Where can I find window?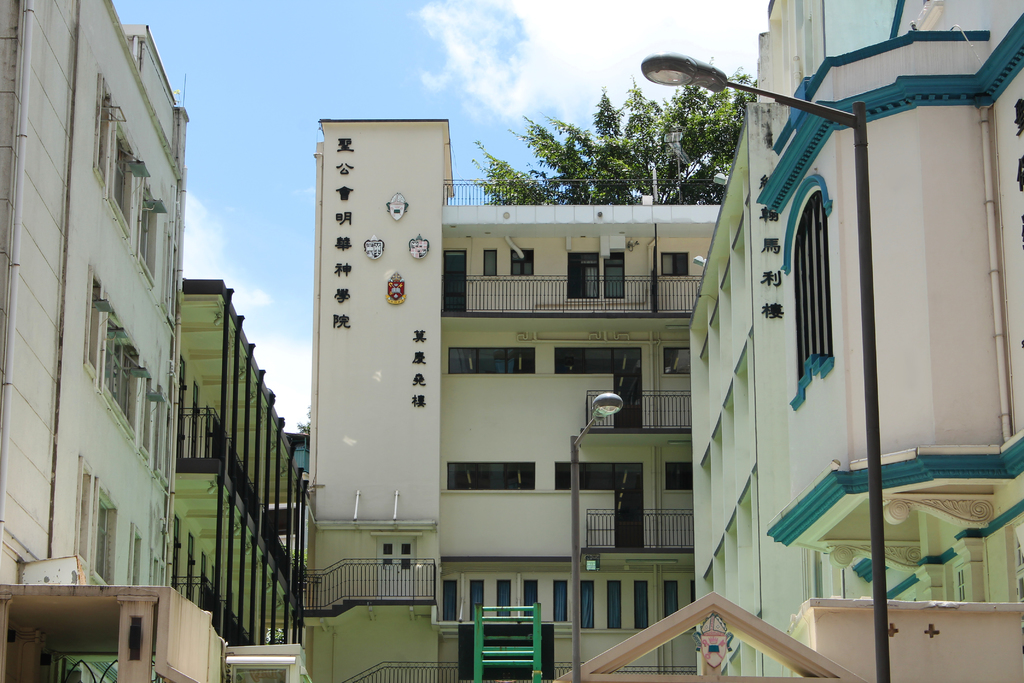
You can find it at [left=838, top=566, right=855, bottom=599].
